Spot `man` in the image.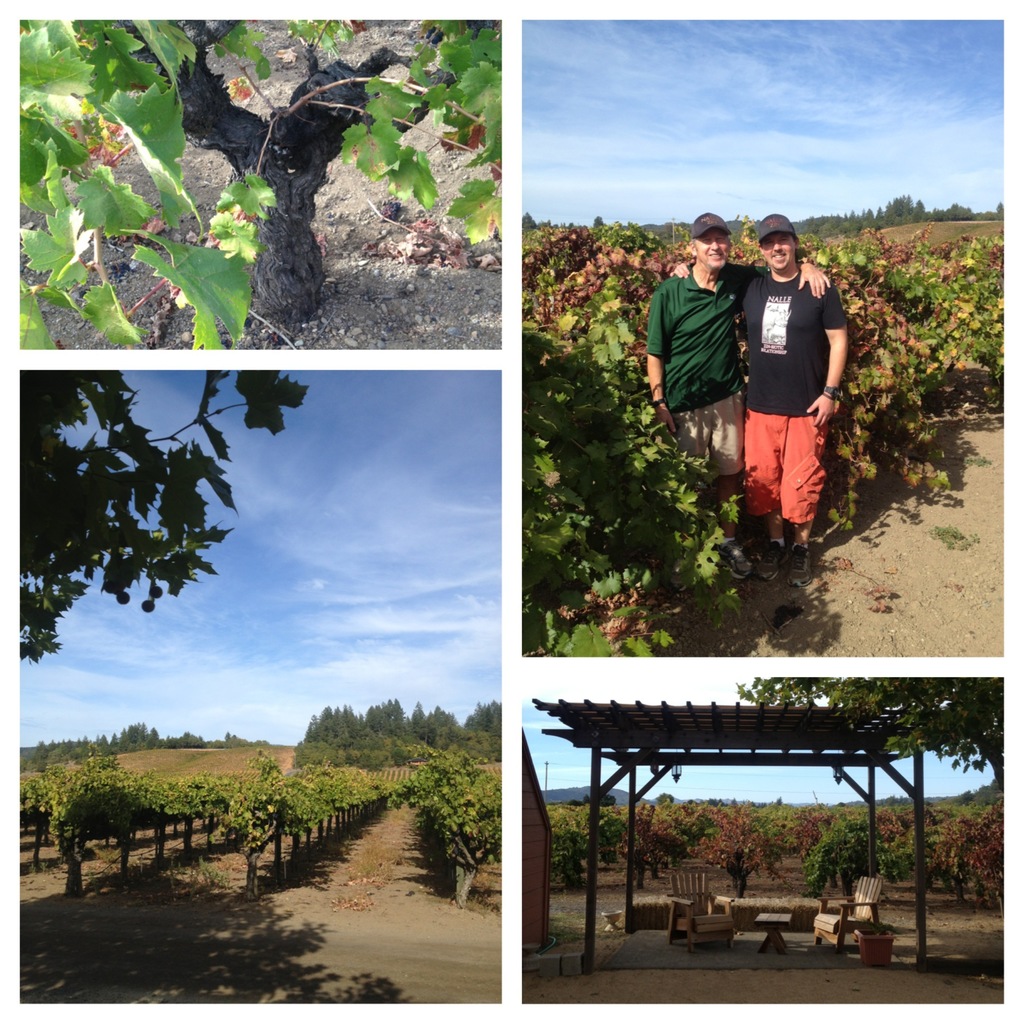
`man` found at rect(668, 214, 856, 592).
